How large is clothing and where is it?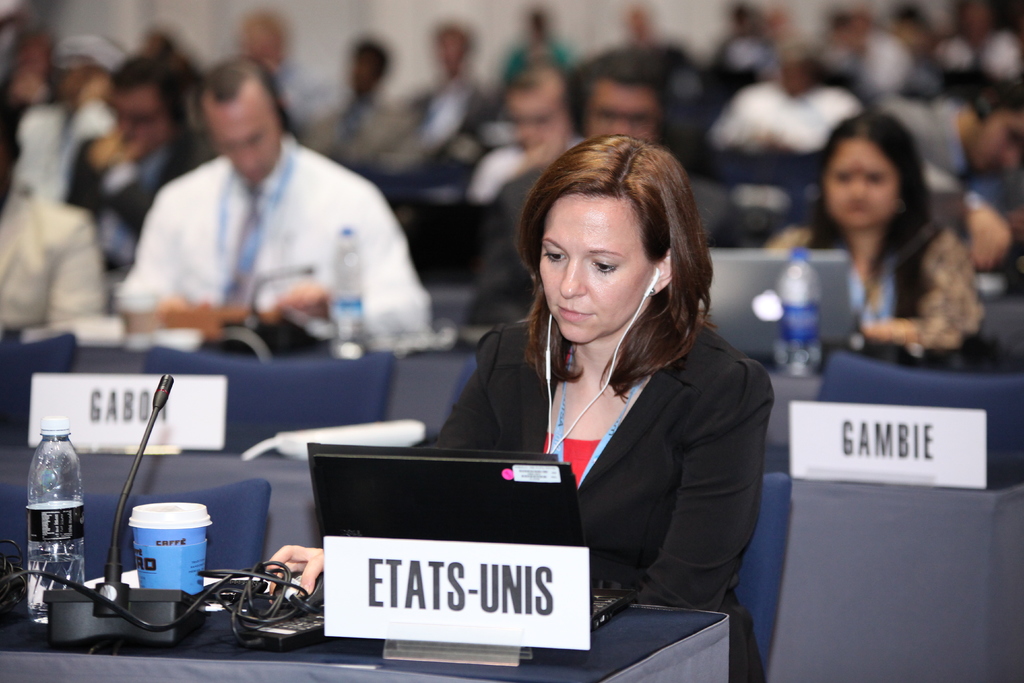
Bounding box: {"x1": 315, "y1": 94, "x2": 429, "y2": 176}.
